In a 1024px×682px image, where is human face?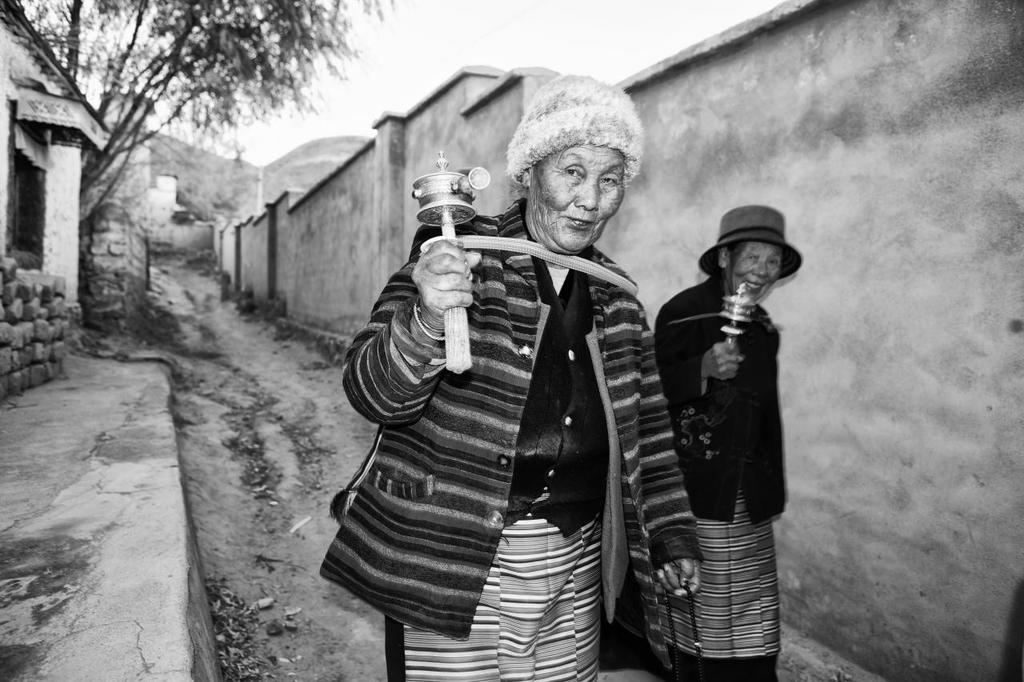
bbox(528, 142, 626, 248).
